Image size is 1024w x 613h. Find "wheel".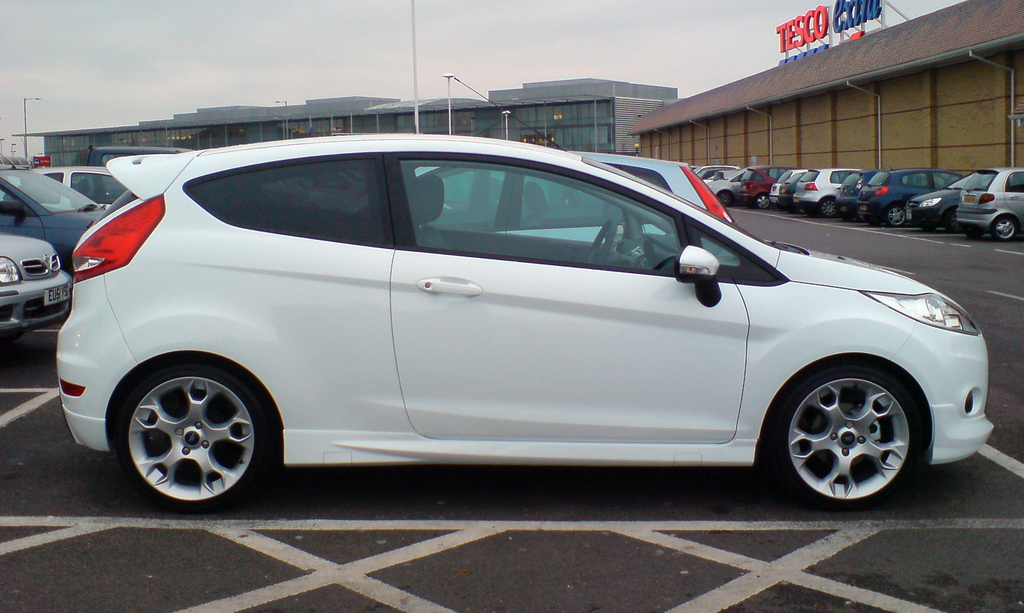
[x1=113, y1=358, x2=276, y2=513].
